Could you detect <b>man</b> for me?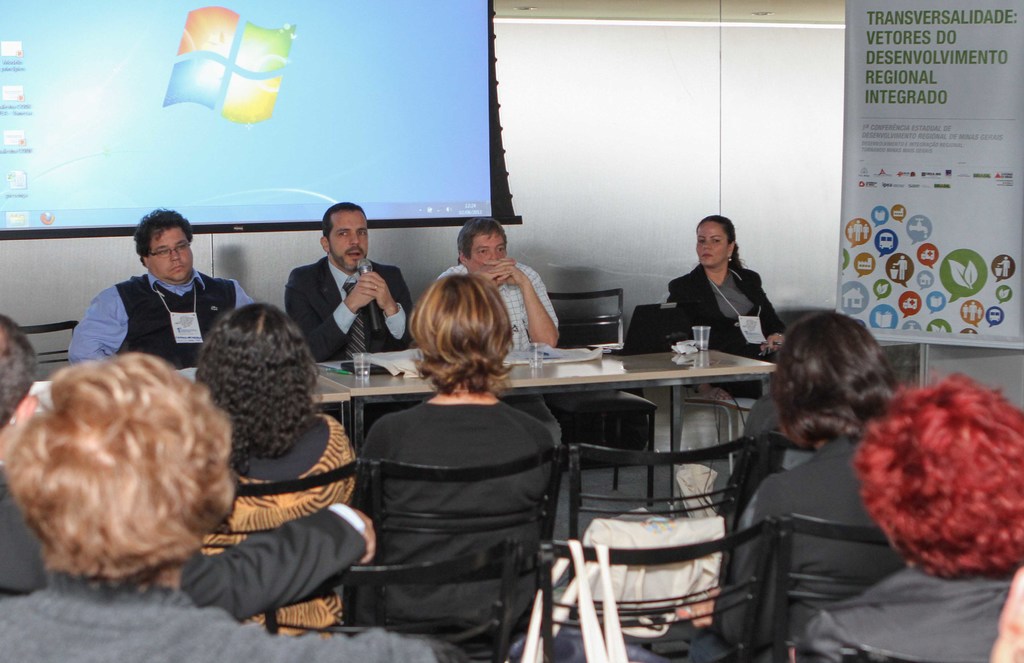
Detection result: [436,217,563,450].
